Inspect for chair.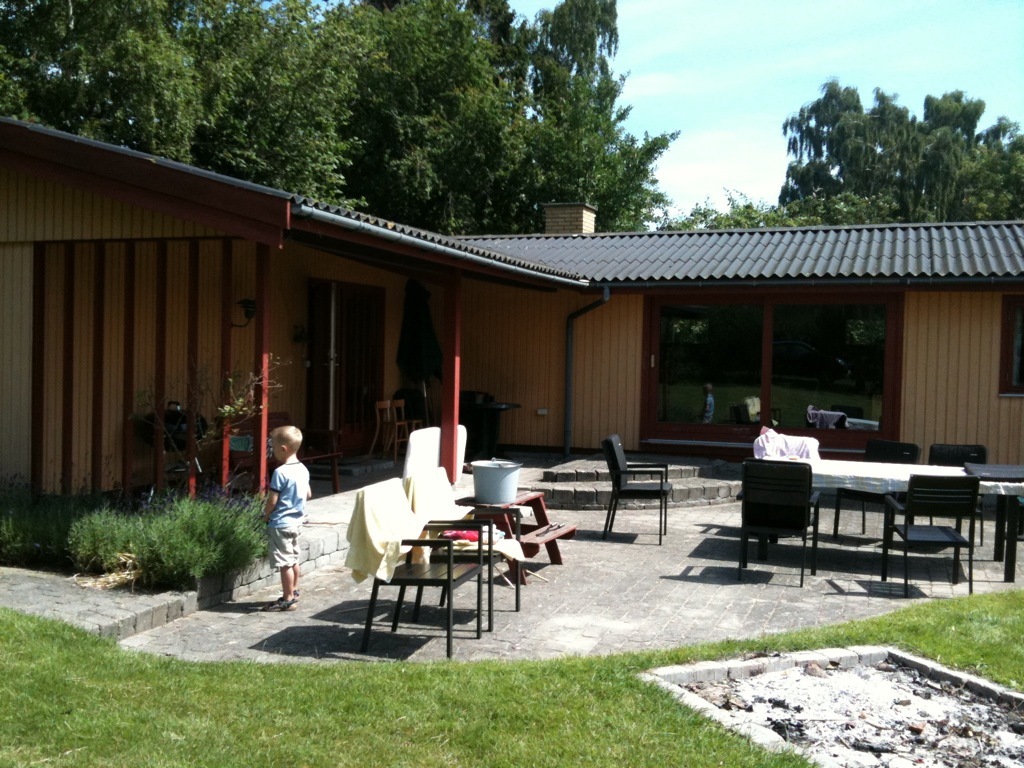
Inspection: <bbox>599, 438, 676, 547</bbox>.
